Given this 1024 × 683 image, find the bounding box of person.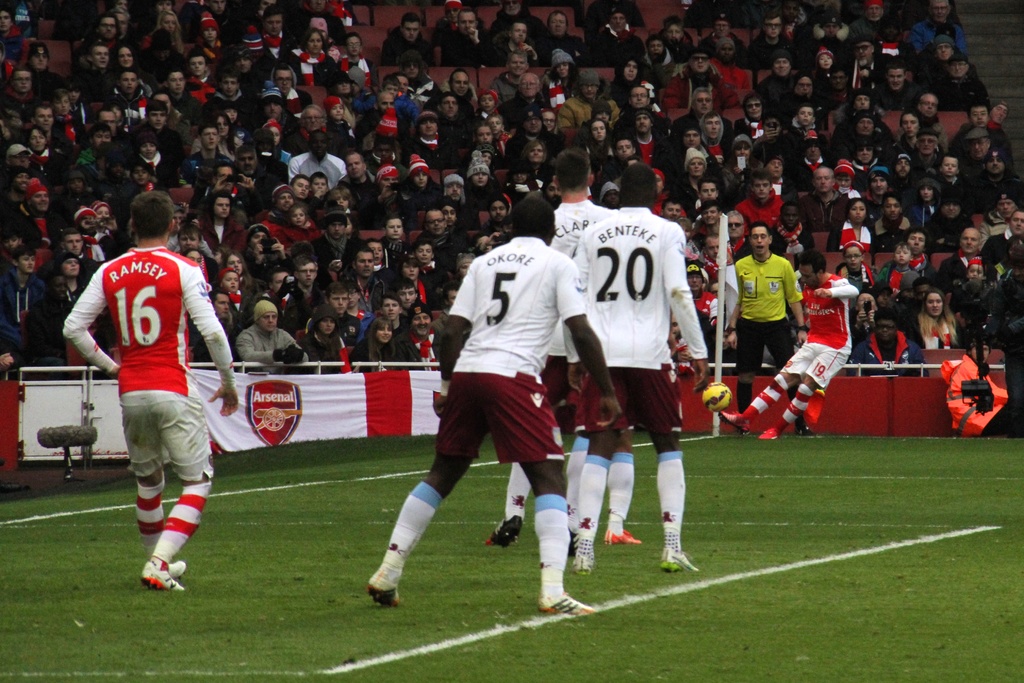
x1=727, y1=218, x2=809, y2=413.
